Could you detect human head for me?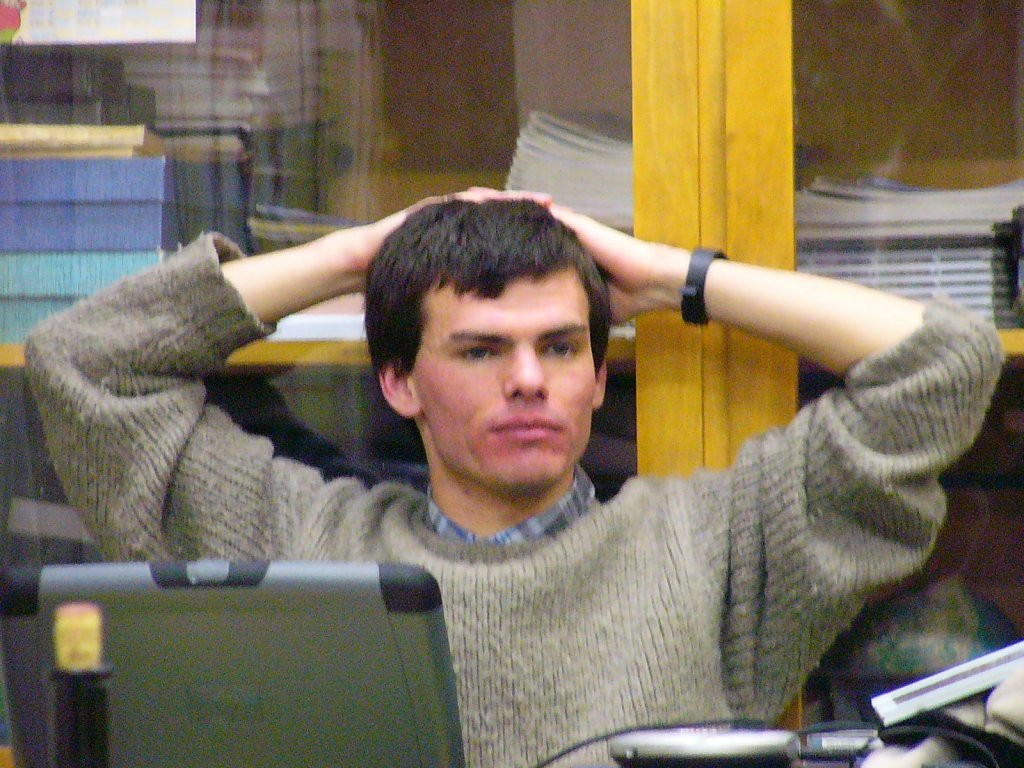
Detection result: crop(360, 188, 625, 510).
